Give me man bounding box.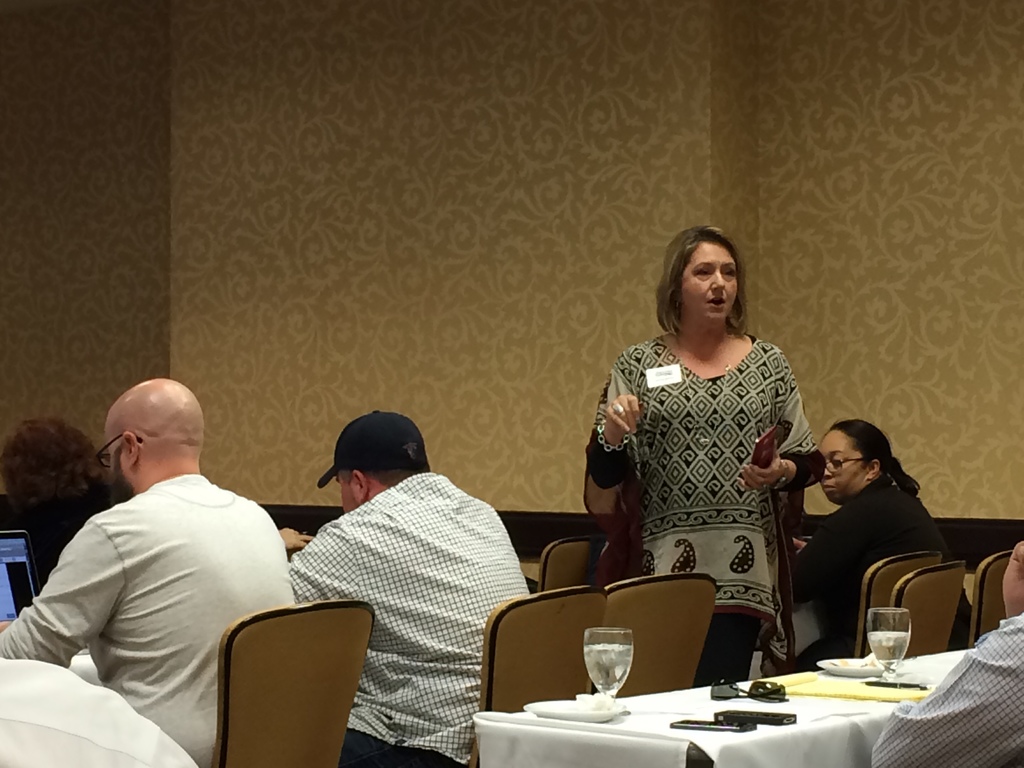
Rect(0, 372, 303, 767).
